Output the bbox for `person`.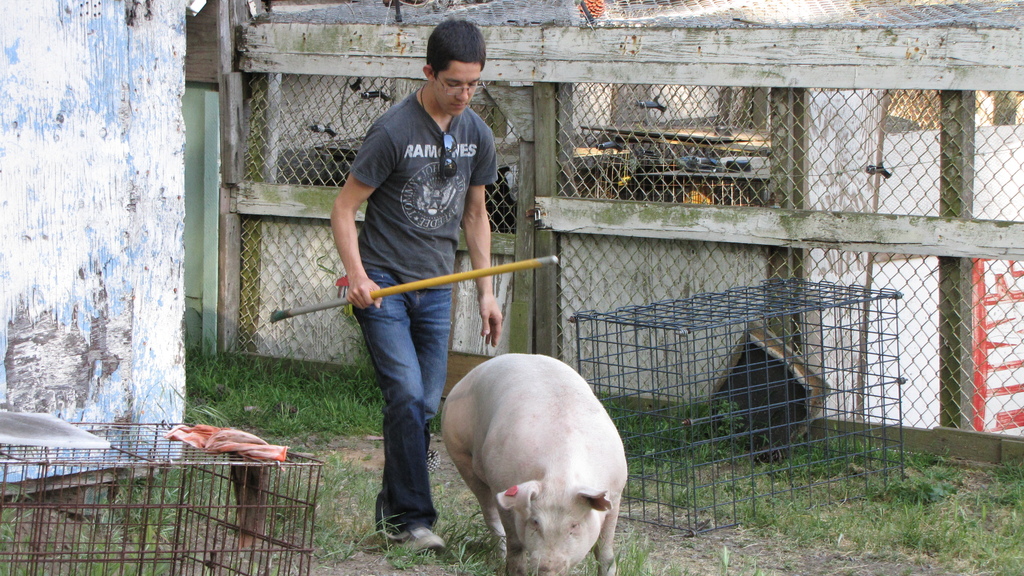
box=[328, 22, 504, 552].
